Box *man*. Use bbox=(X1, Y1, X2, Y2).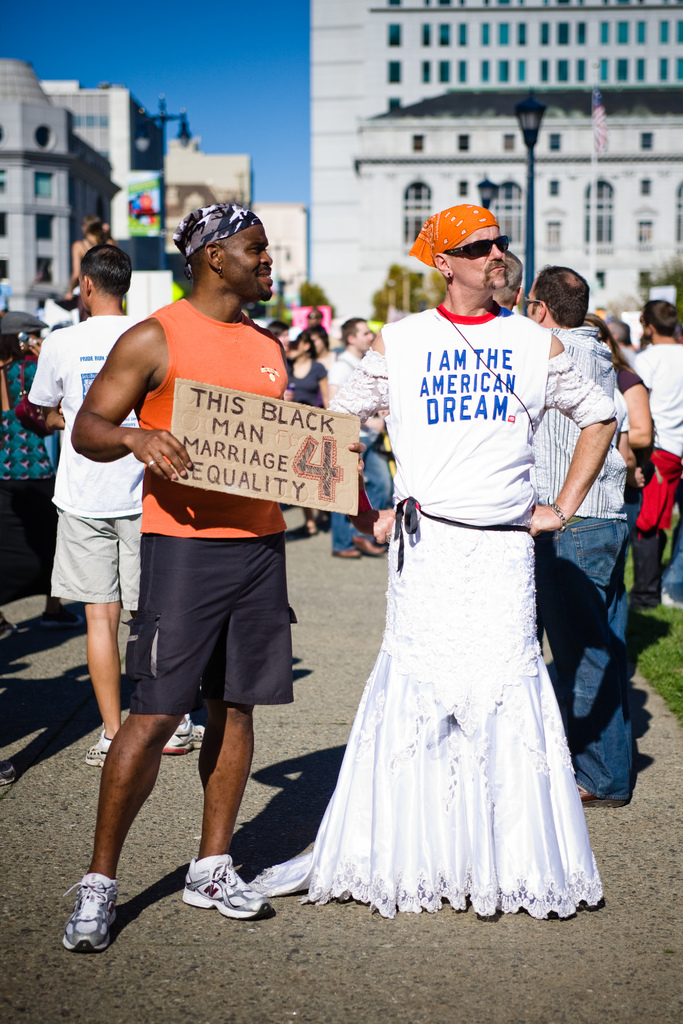
bbox=(327, 316, 393, 559).
